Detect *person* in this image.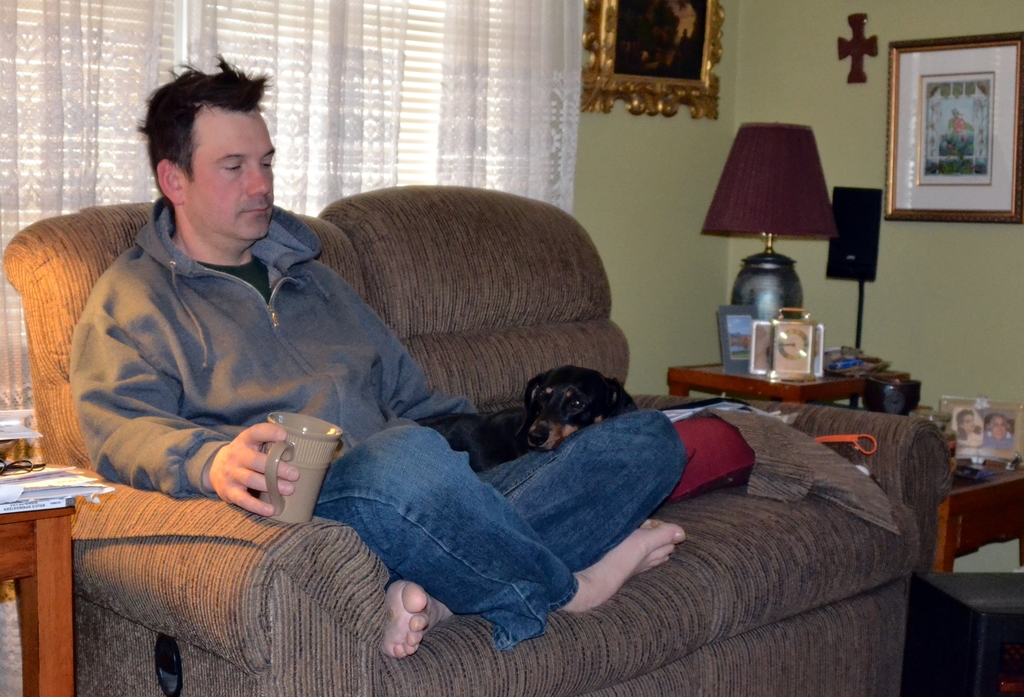
Detection: Rect(67, 69, 690, 645).
